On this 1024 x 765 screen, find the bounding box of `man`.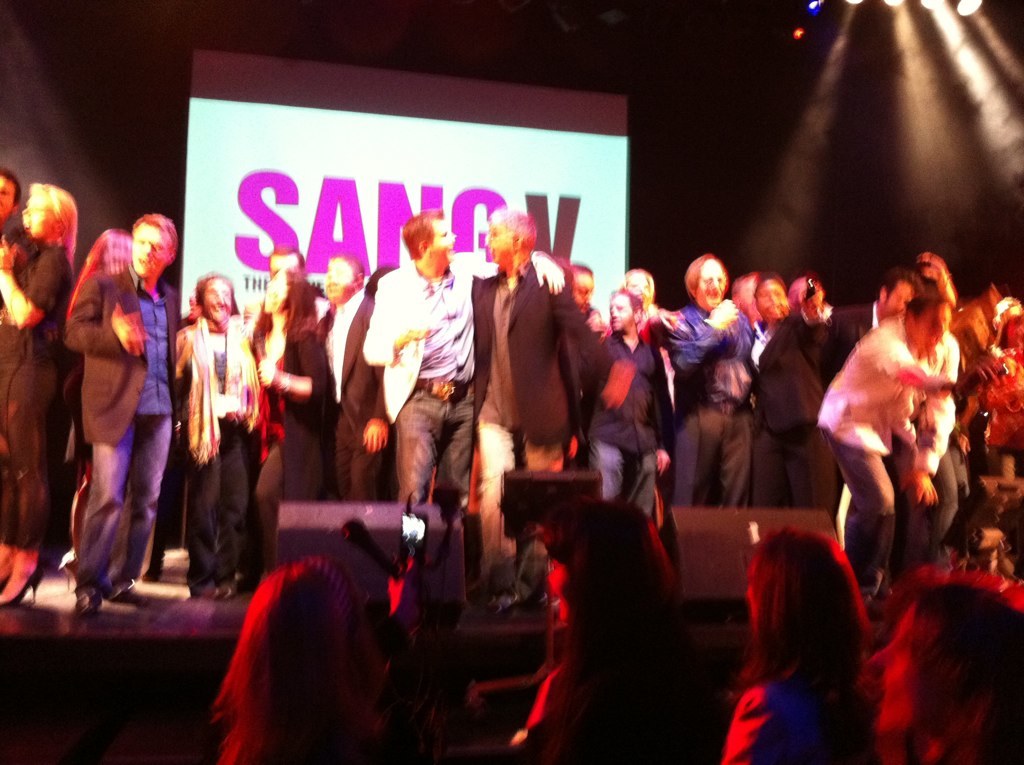
Bounding box: (794,283,828,329).
